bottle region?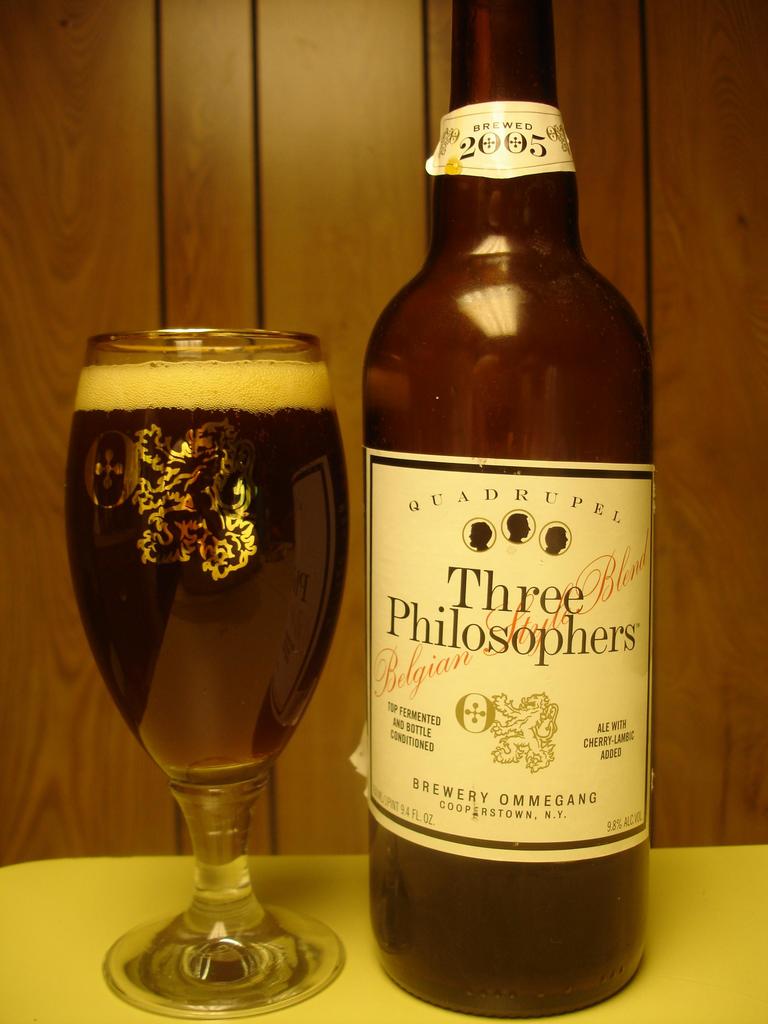
Rect(358, 0, 647, 1020)
